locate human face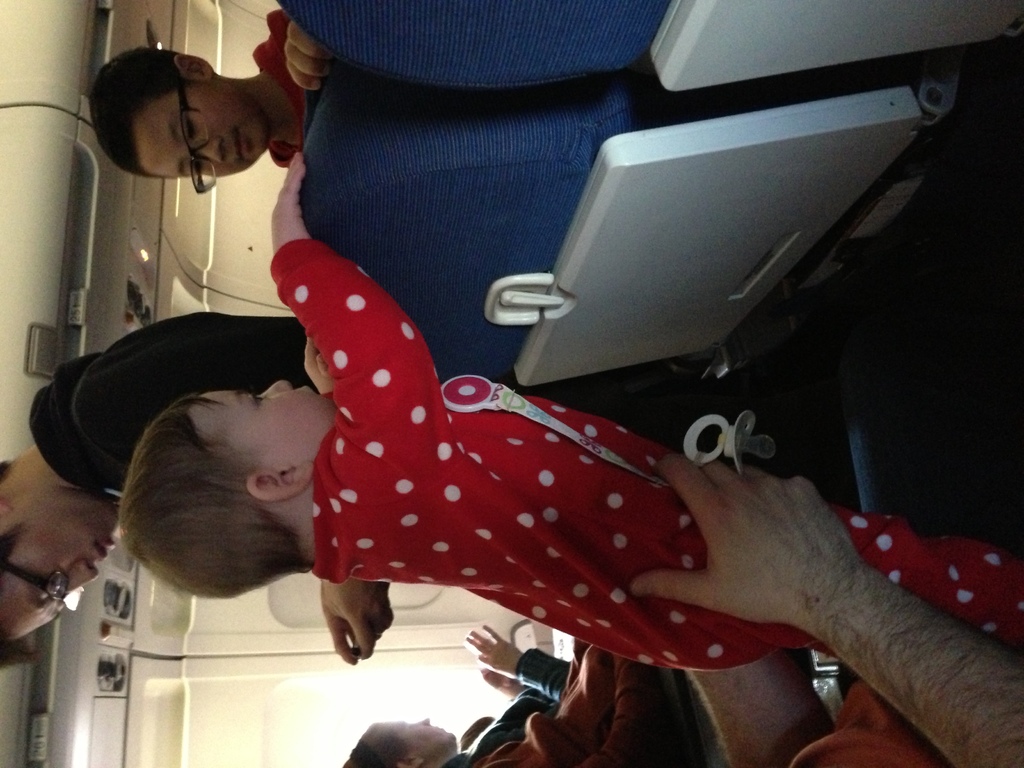
(left=136, top=92, right=267, bottom=177)
